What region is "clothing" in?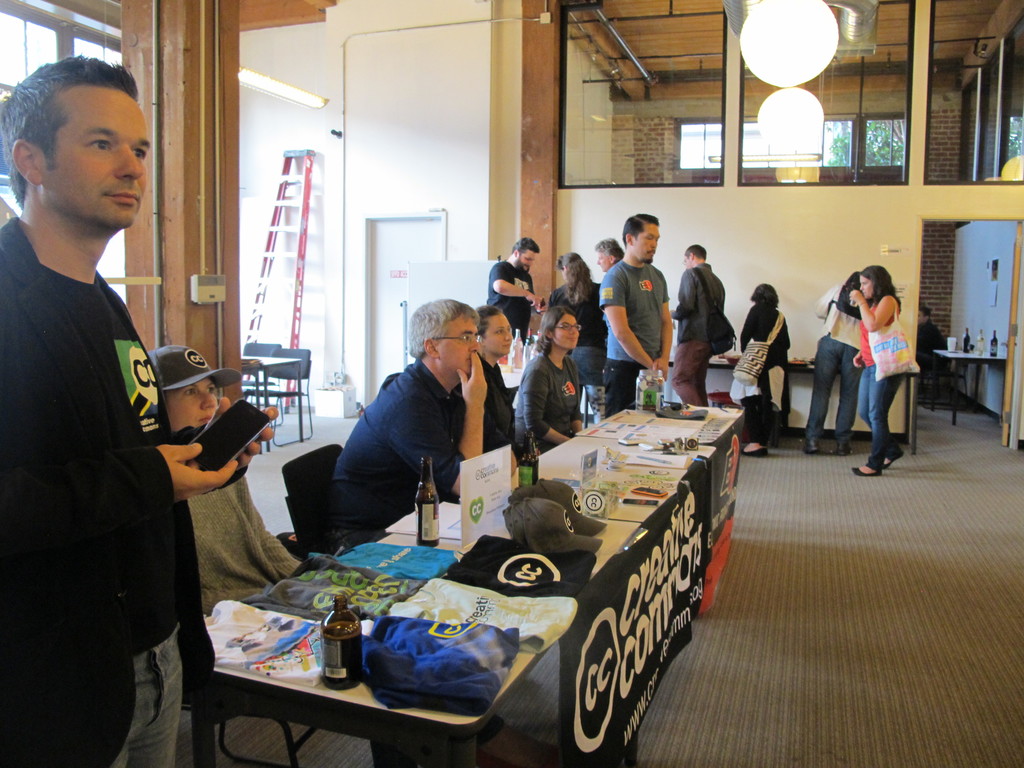
l=171, t=430, r=303, b=607.
